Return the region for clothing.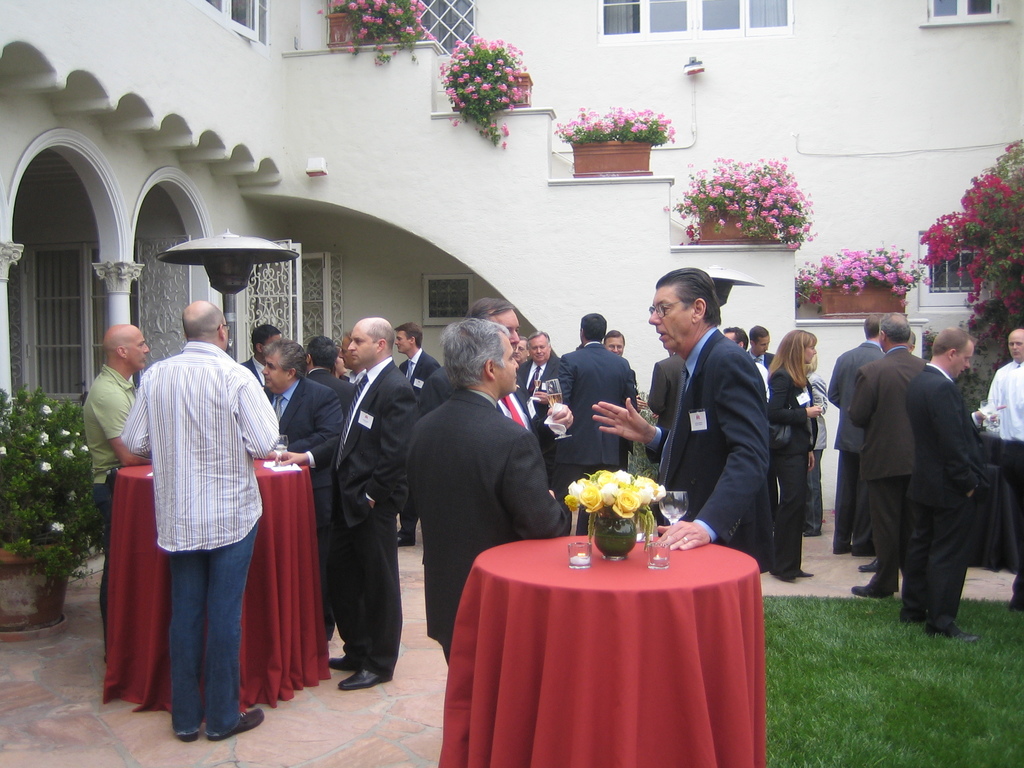
{"left": 77, "top": 366, "right": 143, "bottom": 630}.
